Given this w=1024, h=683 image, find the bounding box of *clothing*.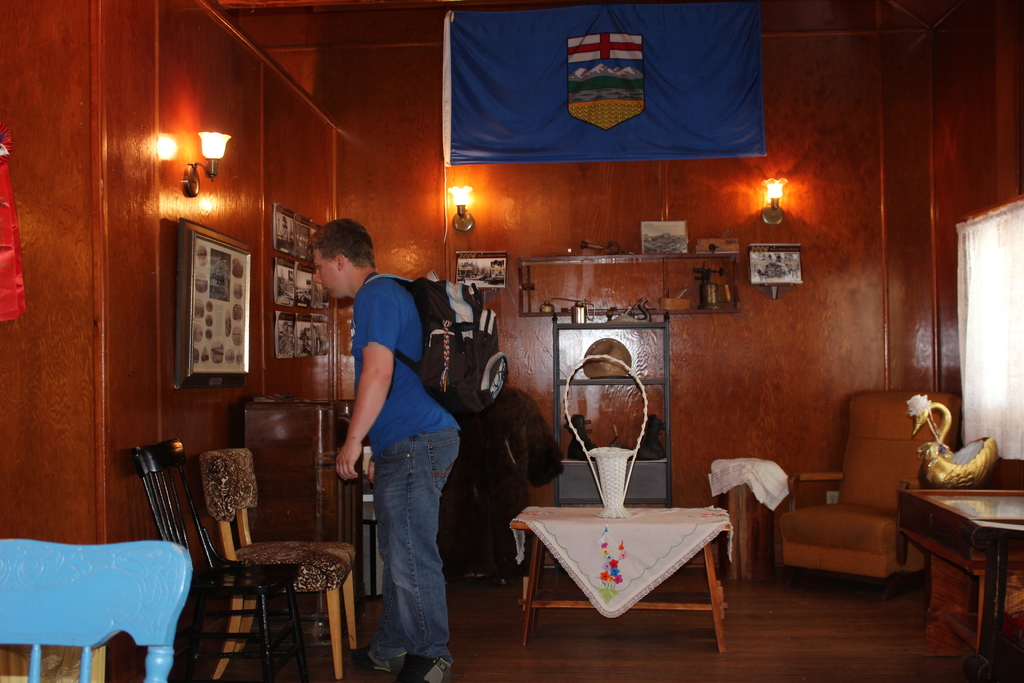
bbox(351, 266, 460, 662).
